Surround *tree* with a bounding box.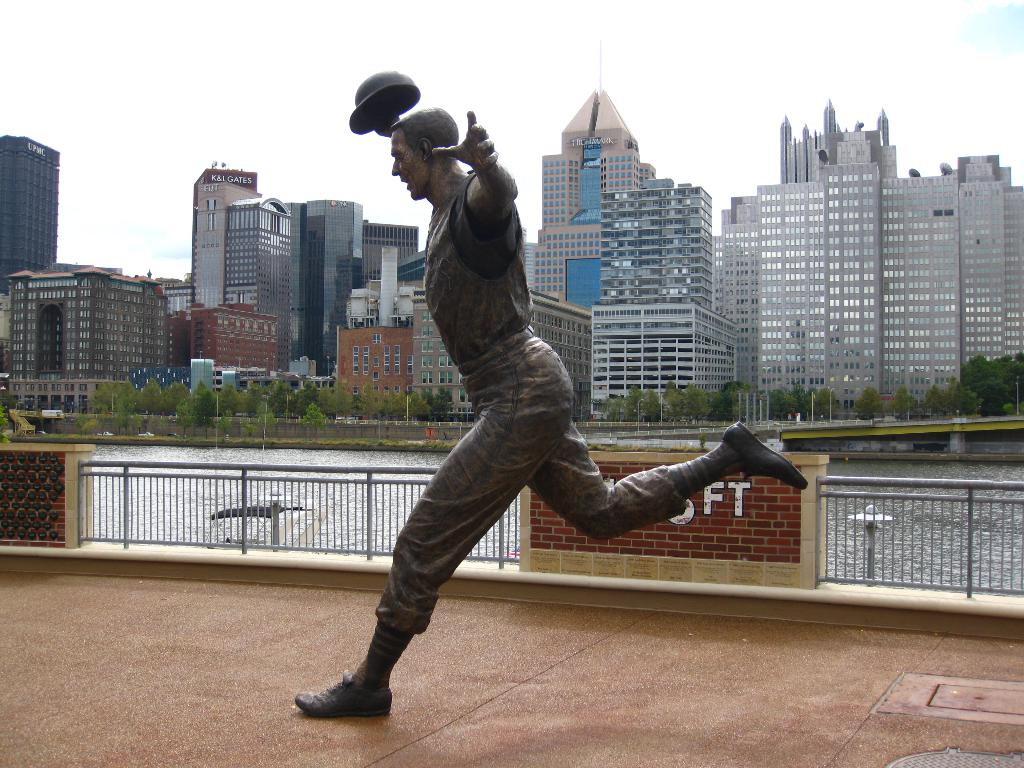
detection(245, 401, 282, 444).
